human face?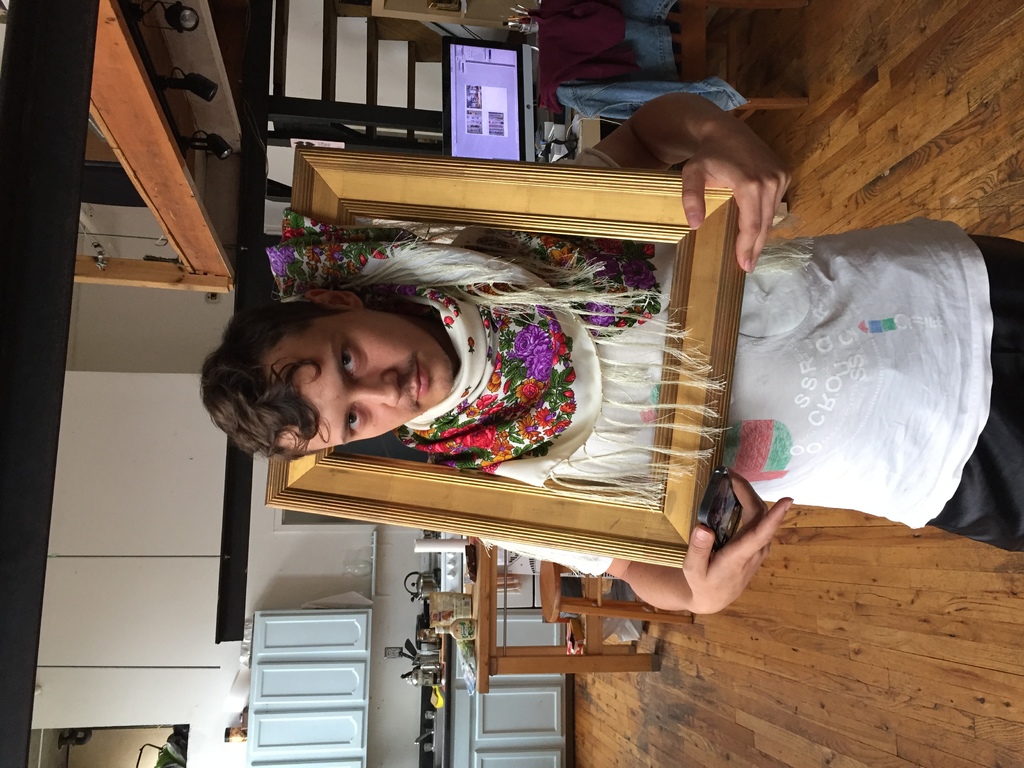
region(264, 309, 451, 455)
